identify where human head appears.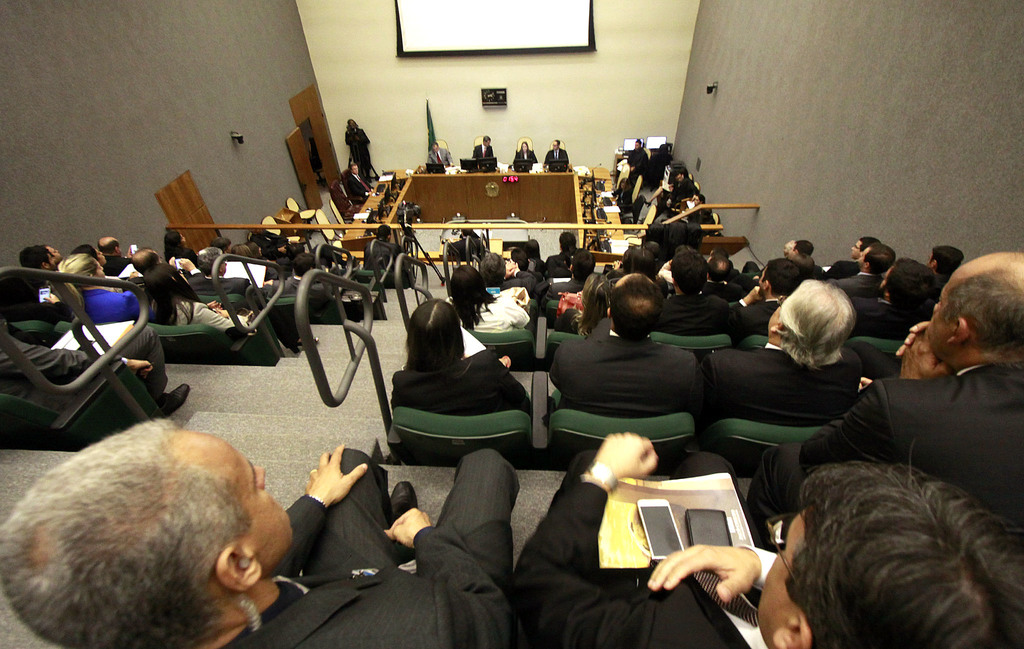
Appears at box(669, 249, 707, 298).
